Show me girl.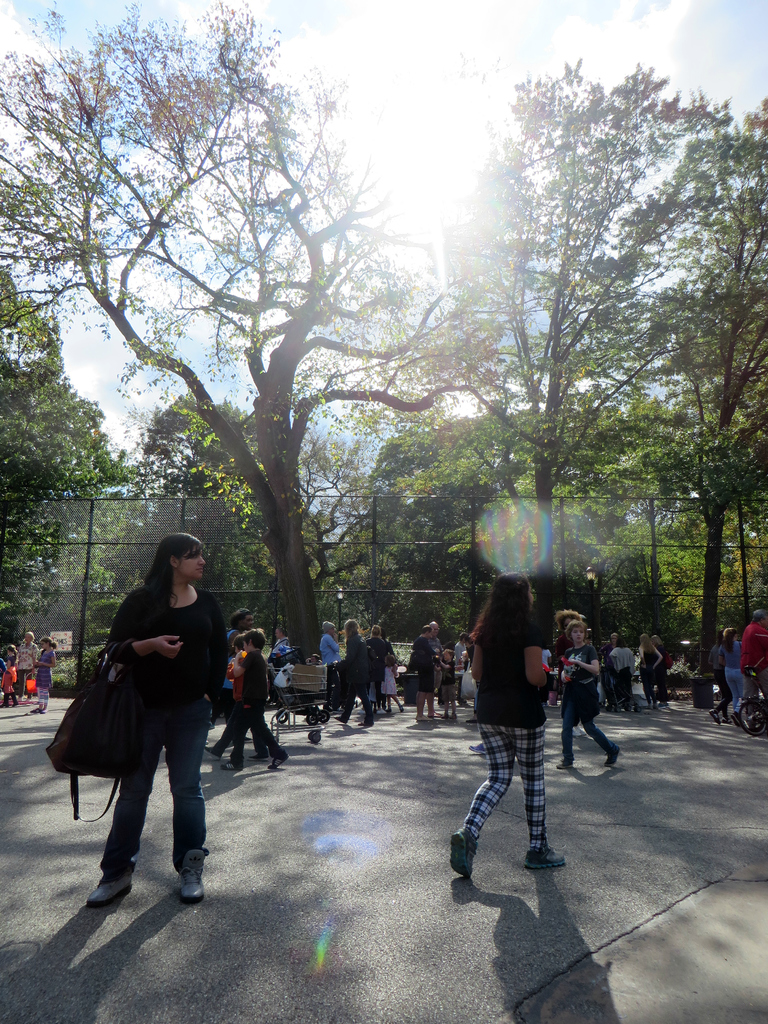
girl is here: <bbox>718, 623, 745, 724</bbox>.
